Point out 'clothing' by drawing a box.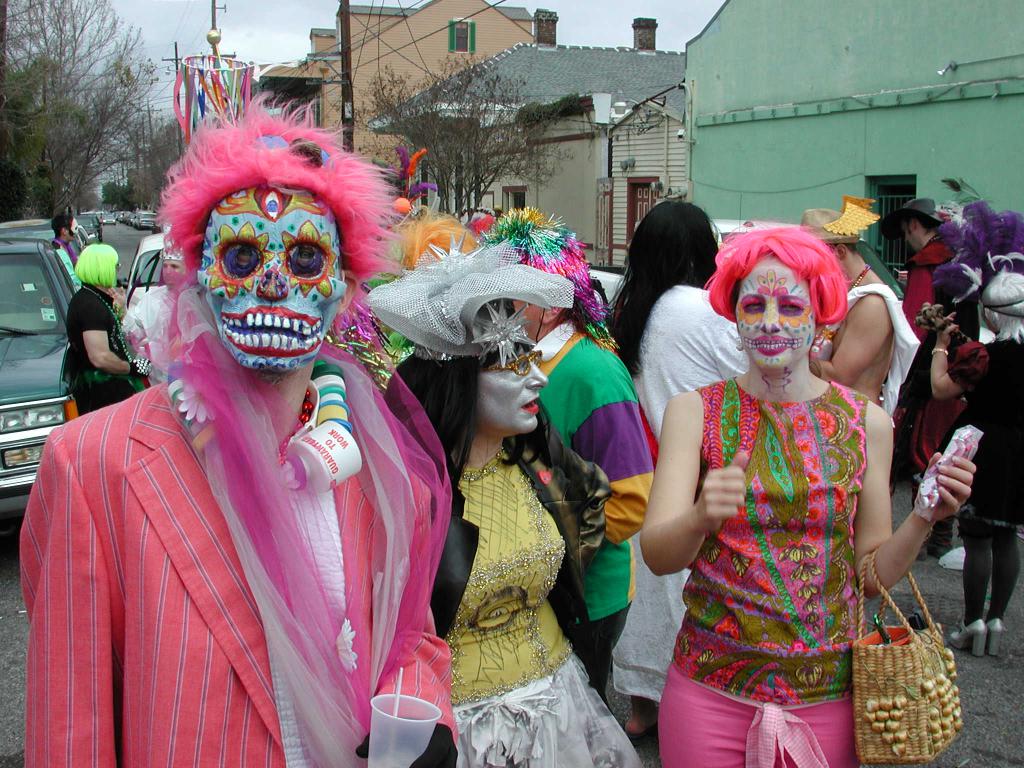
<bbox>532, 316, 657, 685</bbox>.
